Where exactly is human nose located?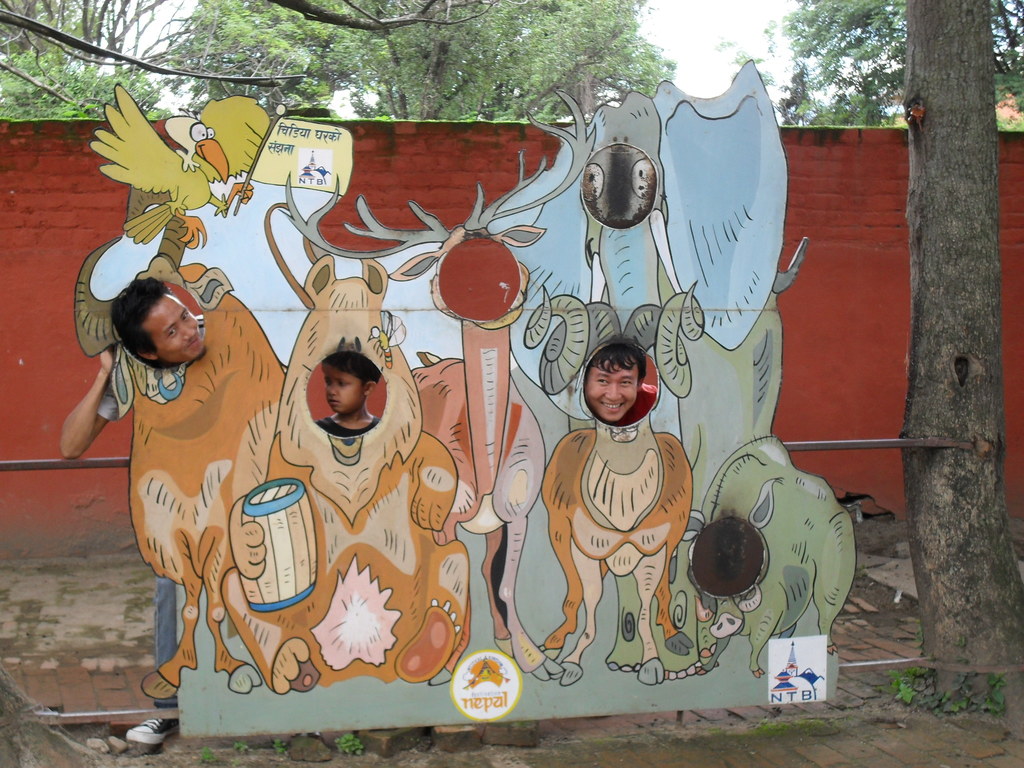
Its bounding box is BBox(605, 383, 620, 397).
